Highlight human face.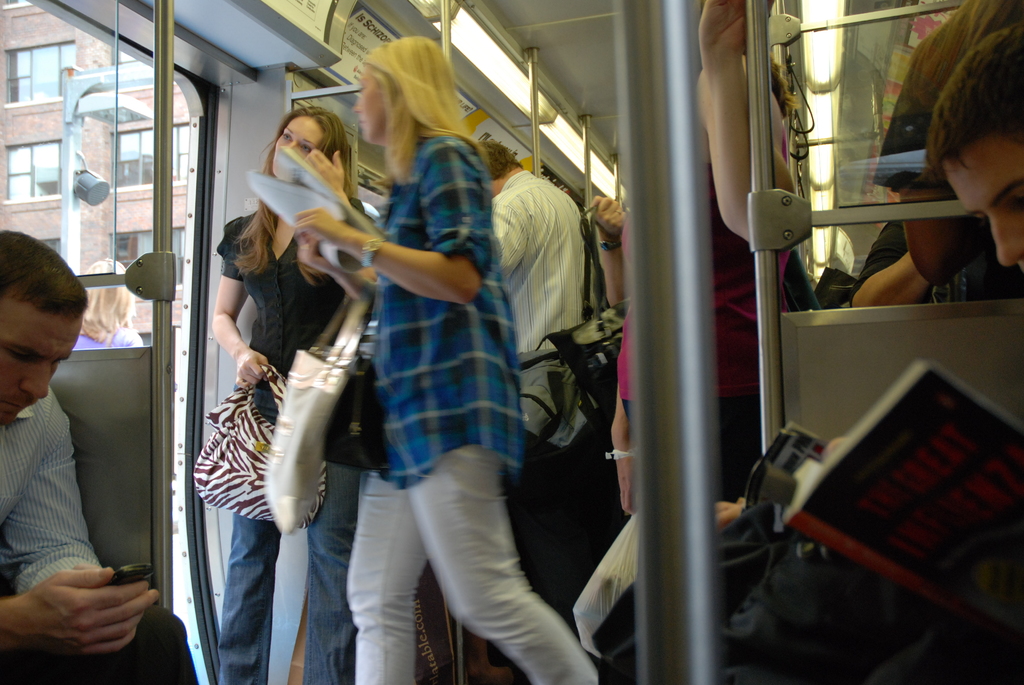
Highlighted region: locate(4, 283, 84, 425).
